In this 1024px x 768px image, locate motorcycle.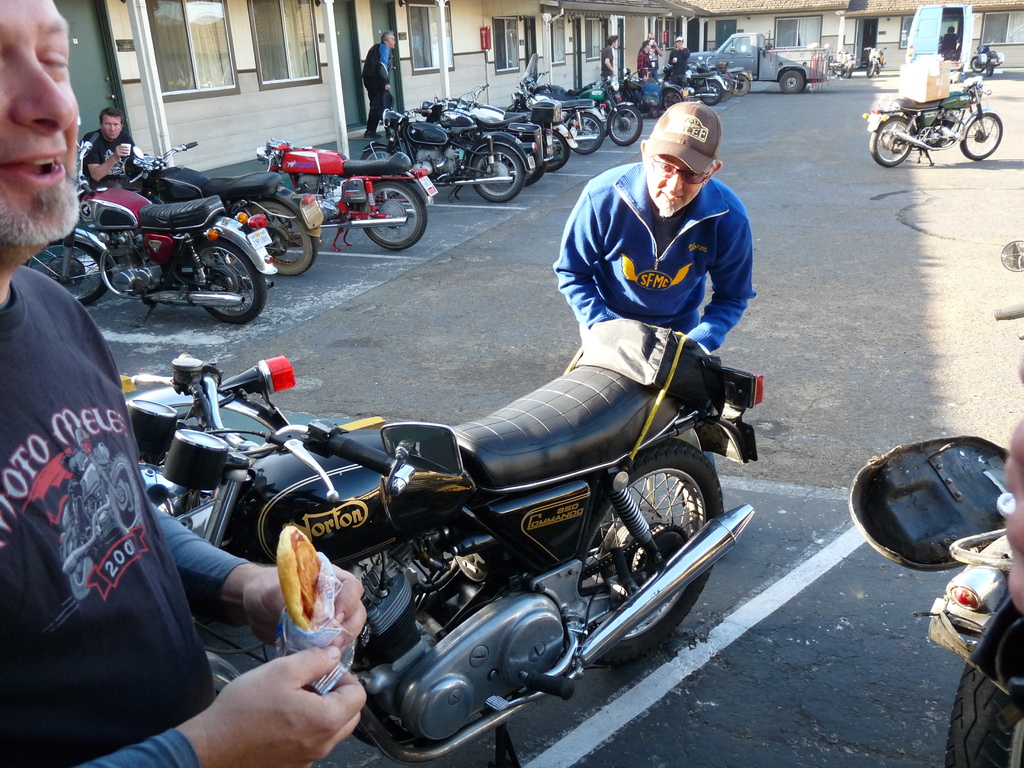
Bounding box: {"left": 515, "top": 83, "right": 605, "bottom": 152}.
